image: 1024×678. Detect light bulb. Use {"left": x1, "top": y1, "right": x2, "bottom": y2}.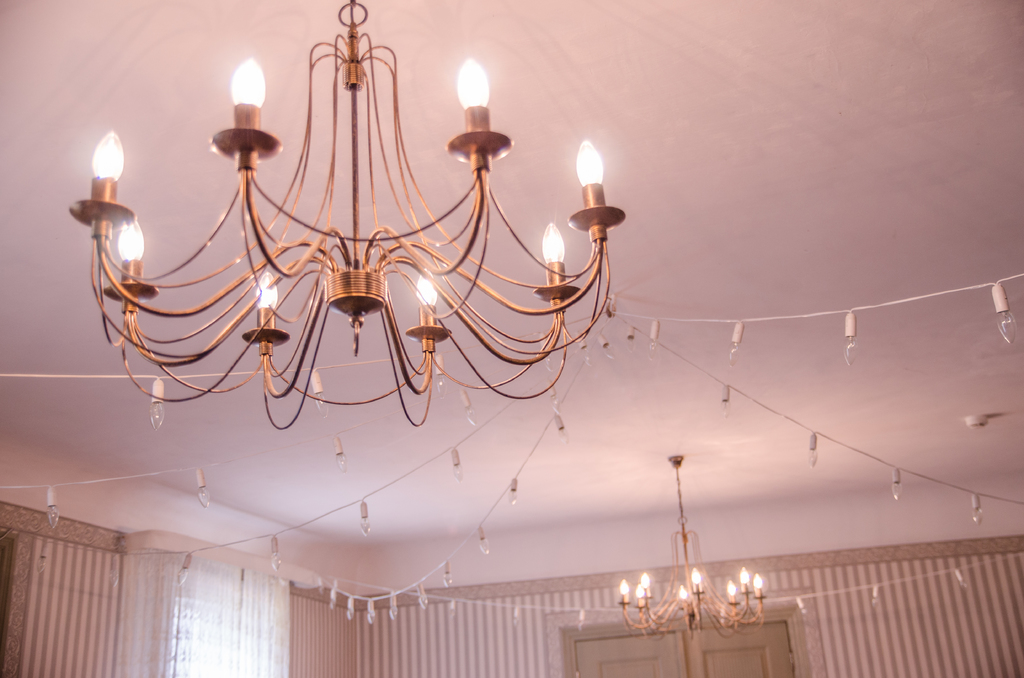
{"left": 557, "top": 414, "right": 566, "bottom": 448}.
